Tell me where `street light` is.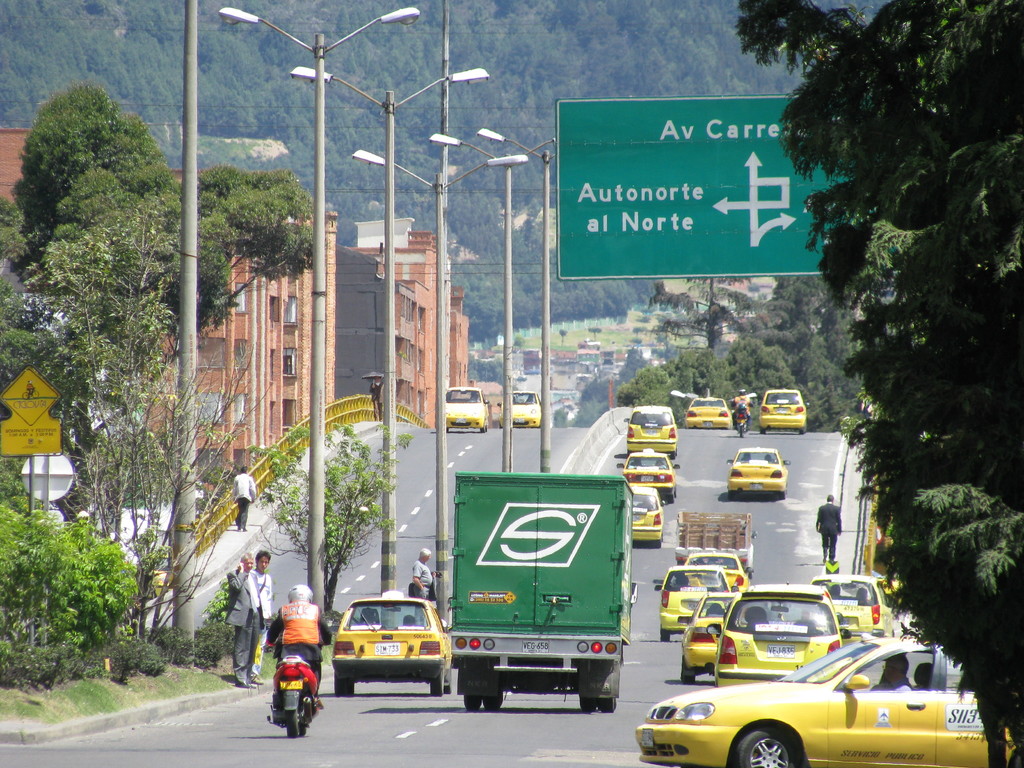
`street light` is at BBox(431, 132, 561, 472).
